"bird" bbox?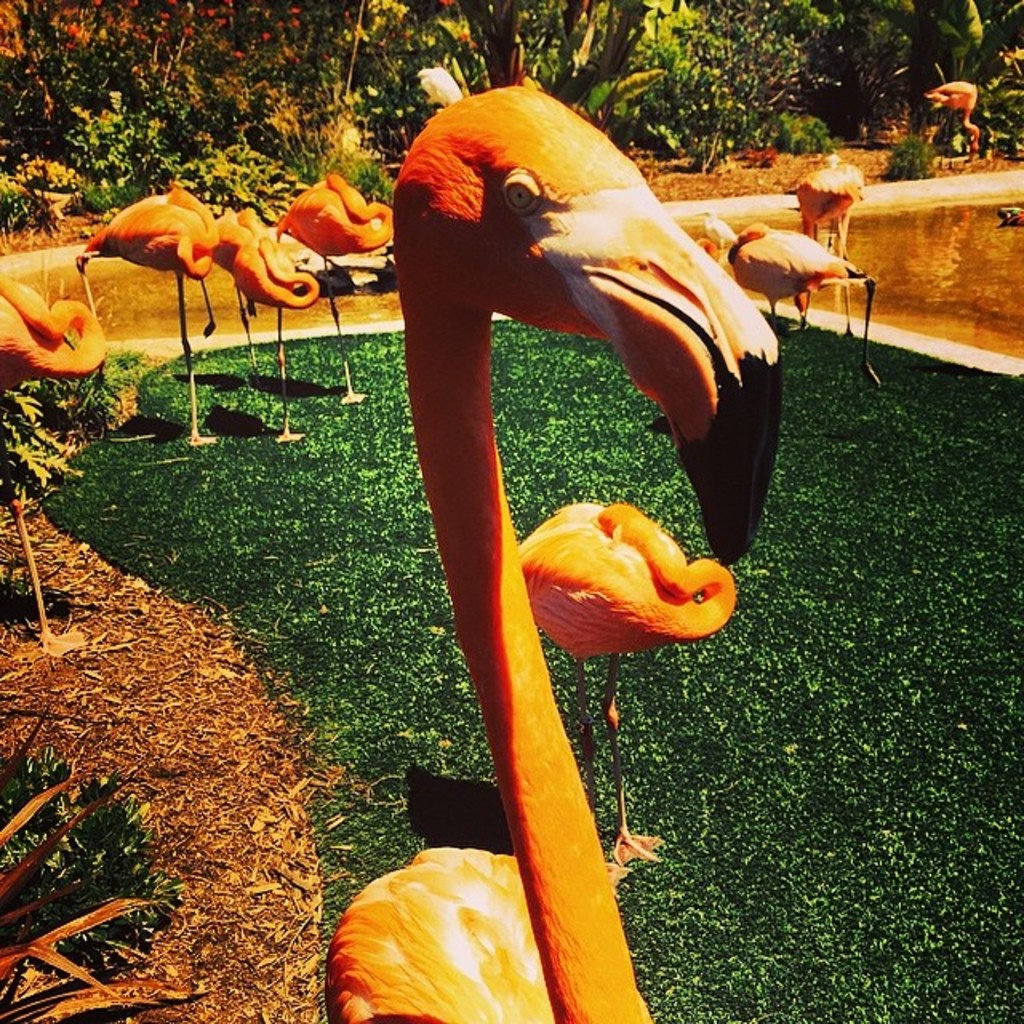
select_region(206, 216, 328, 442)
